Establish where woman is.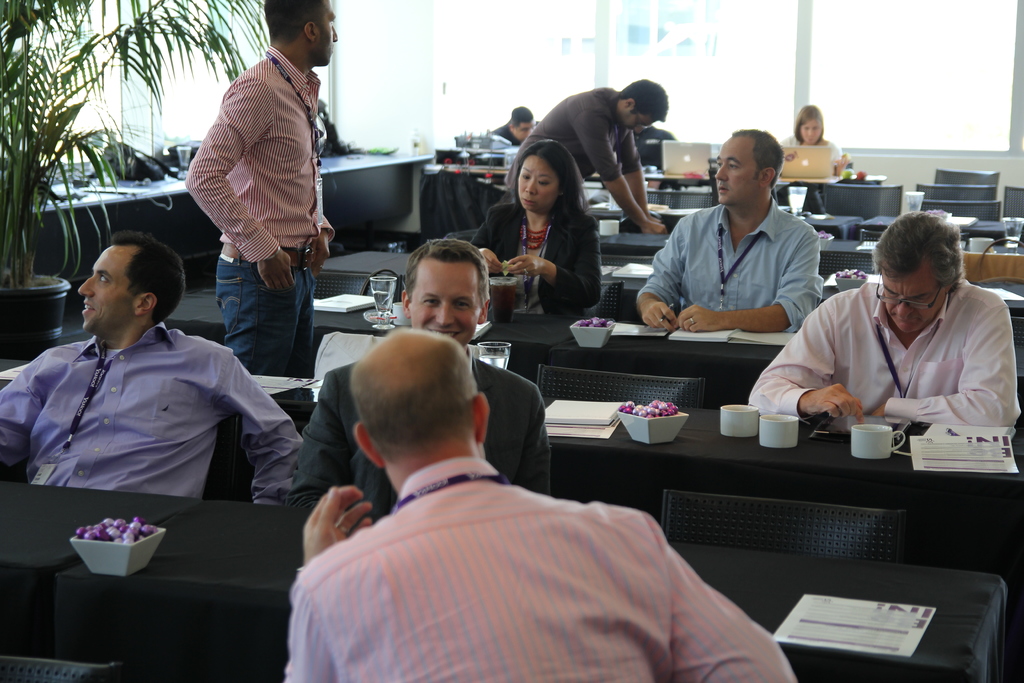
Established at <region>488, 136, 624, 323</region>.
